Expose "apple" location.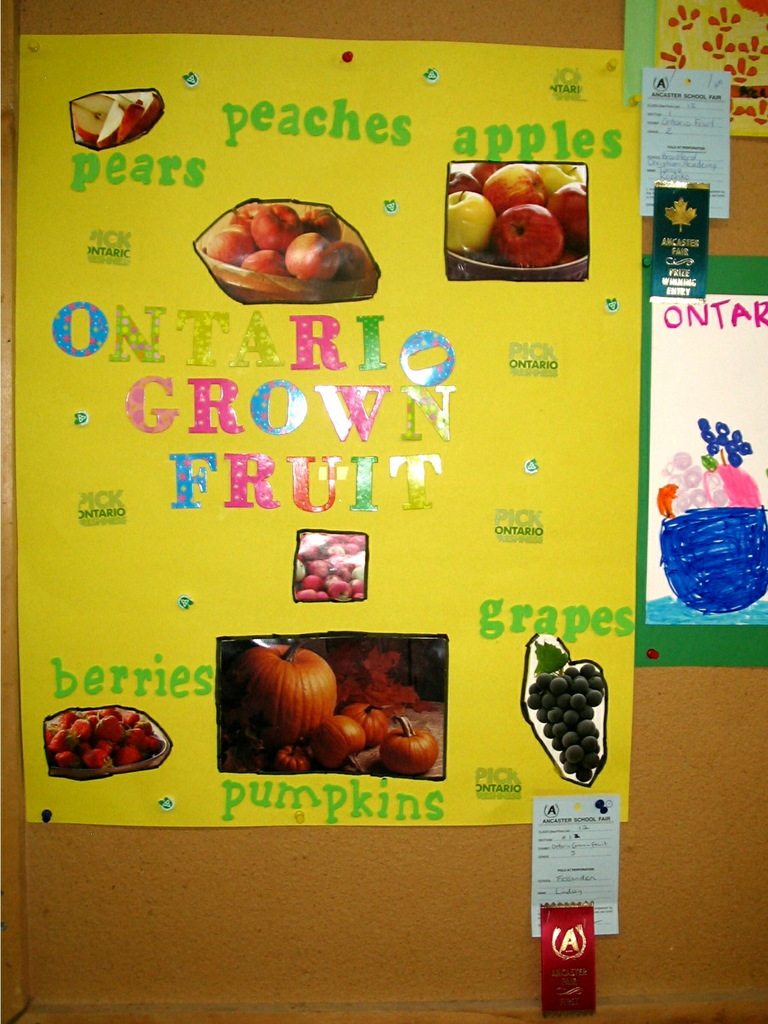
Exposed at 97 95 132 140.
